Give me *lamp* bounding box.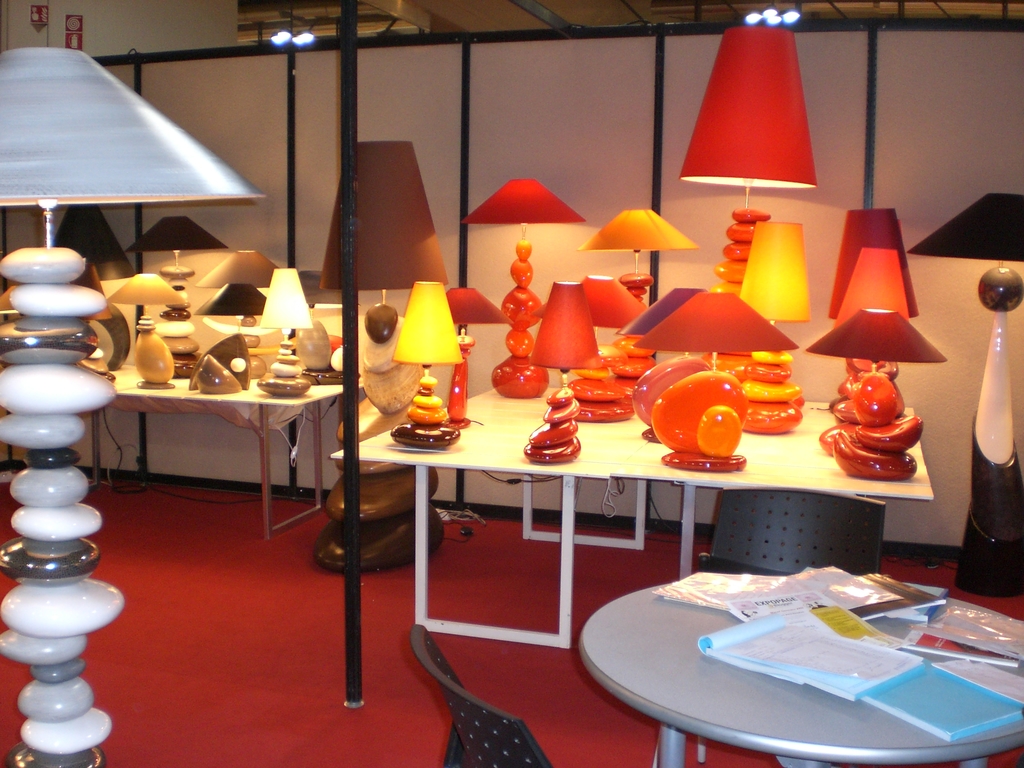
724/221/811/434.
